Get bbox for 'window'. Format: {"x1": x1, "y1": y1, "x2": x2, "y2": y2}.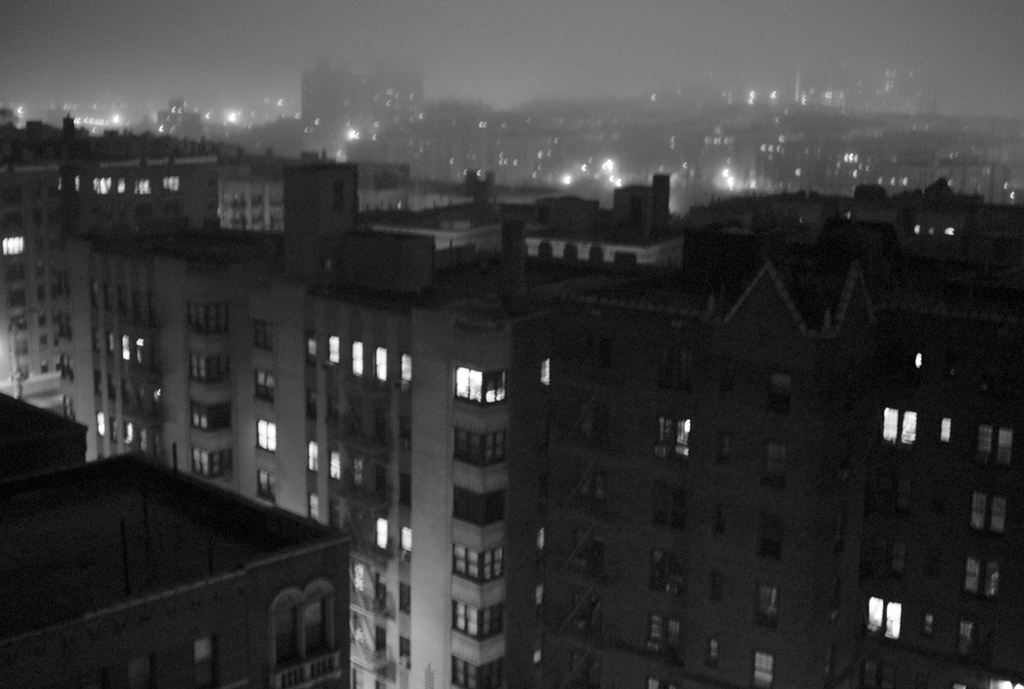
{"x1": 653, "y1": 416, "x2": 691, "y2": 460}.
